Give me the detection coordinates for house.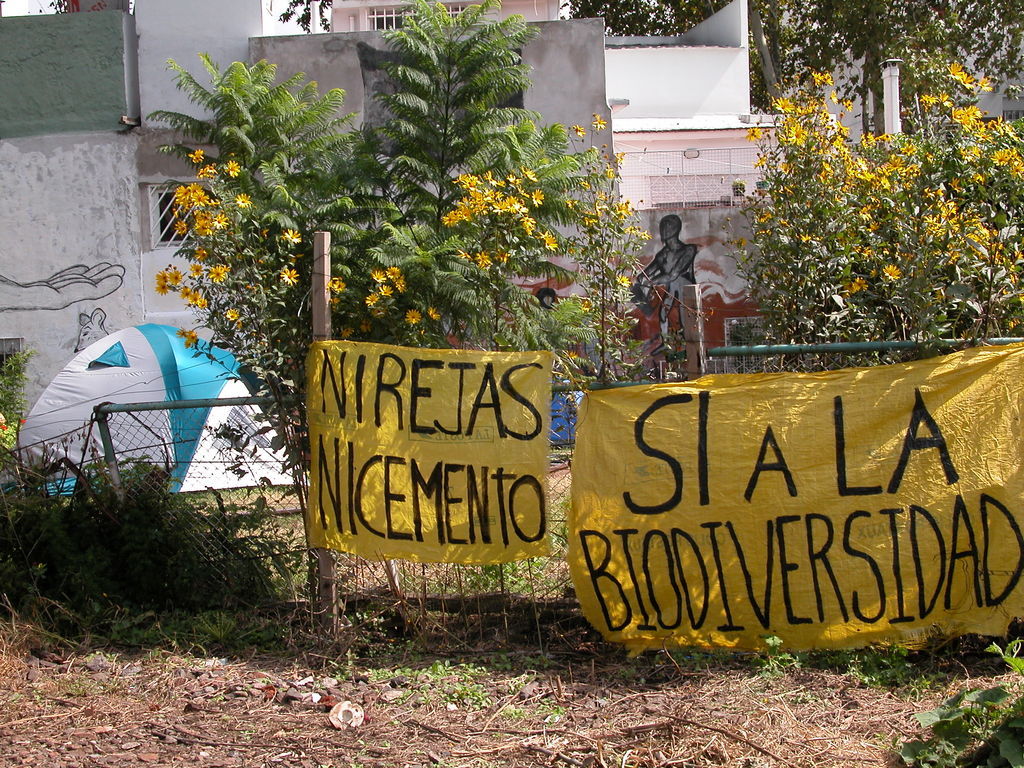
605 0 841 204.
